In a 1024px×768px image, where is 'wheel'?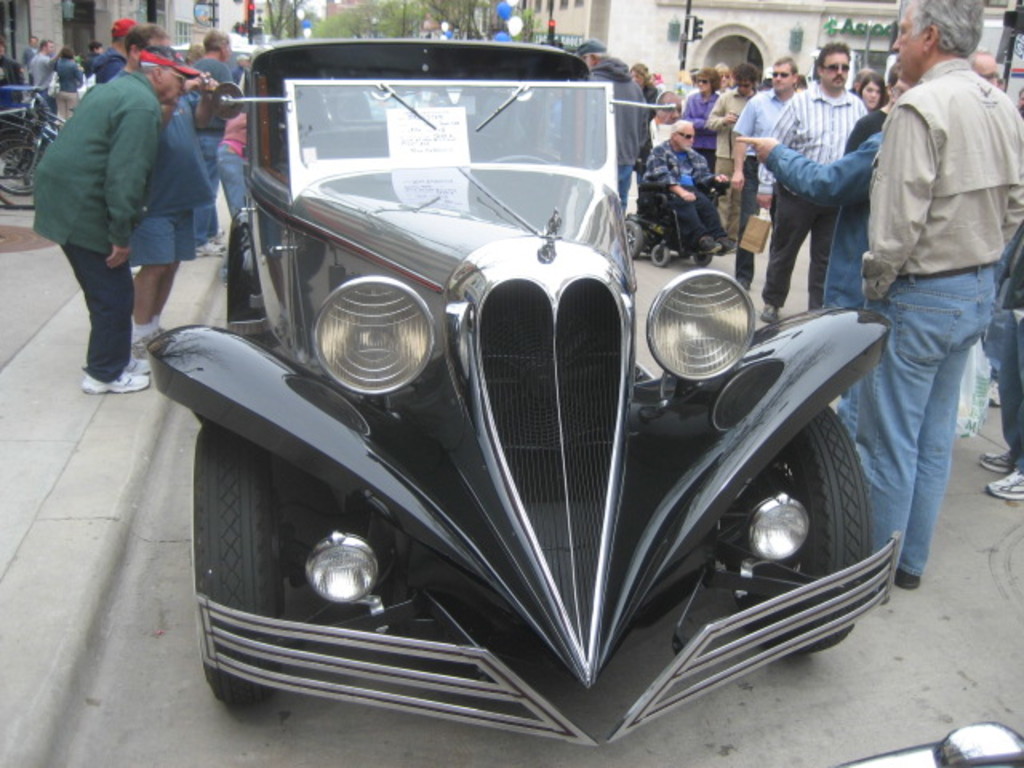
left=490, top=154, right=550, bottom=165.
